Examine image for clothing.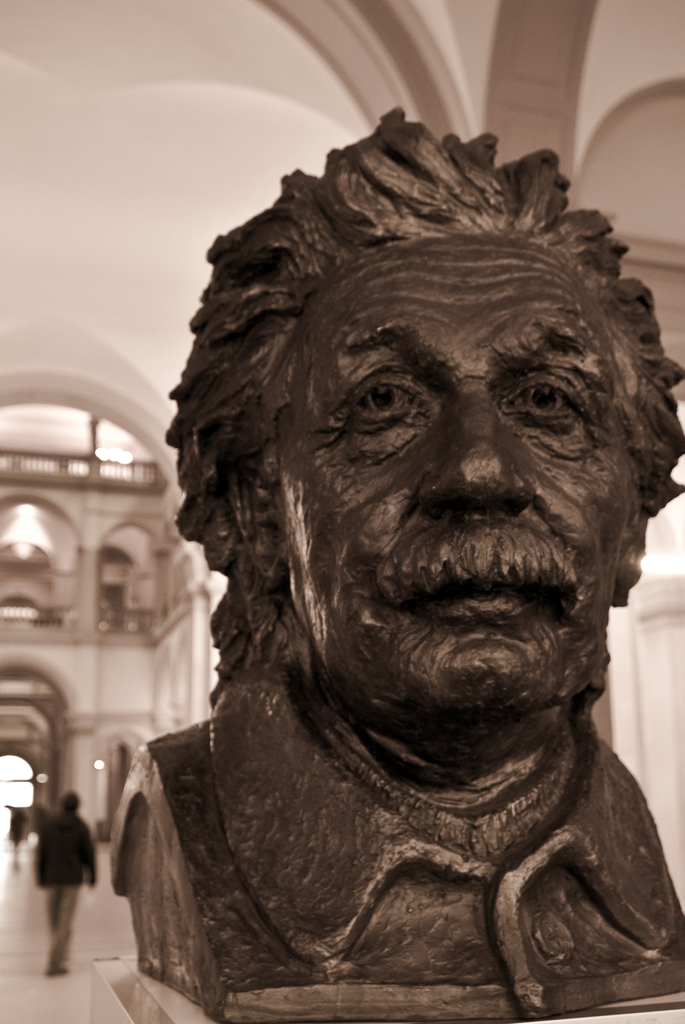
Examination result: detection(108, 666, 684, 1023).
